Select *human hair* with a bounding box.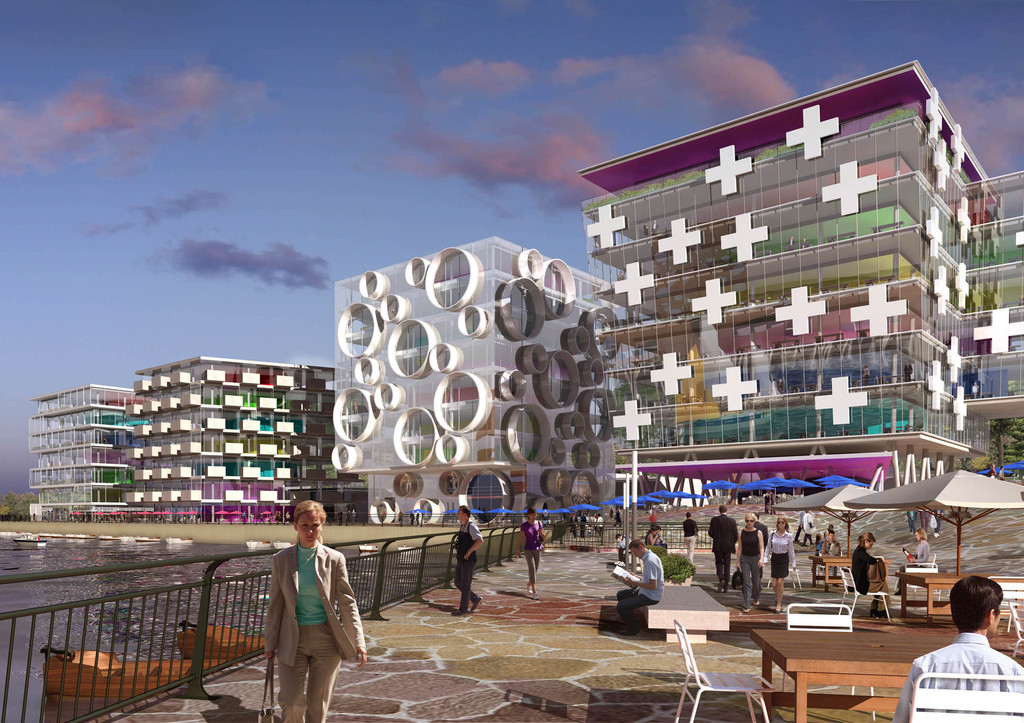
{"left": 614, "top": 534, "right": 621, "bottom": 538}.
